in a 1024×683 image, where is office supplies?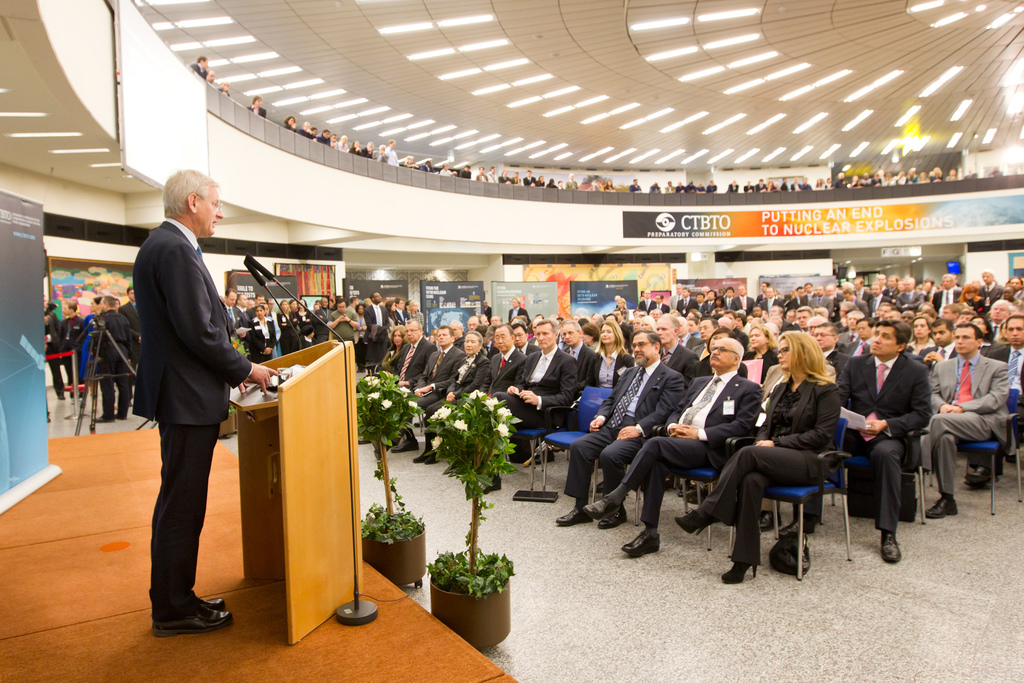
pyautogui.locateOnScreen(1006, 380, 1023, 485).
